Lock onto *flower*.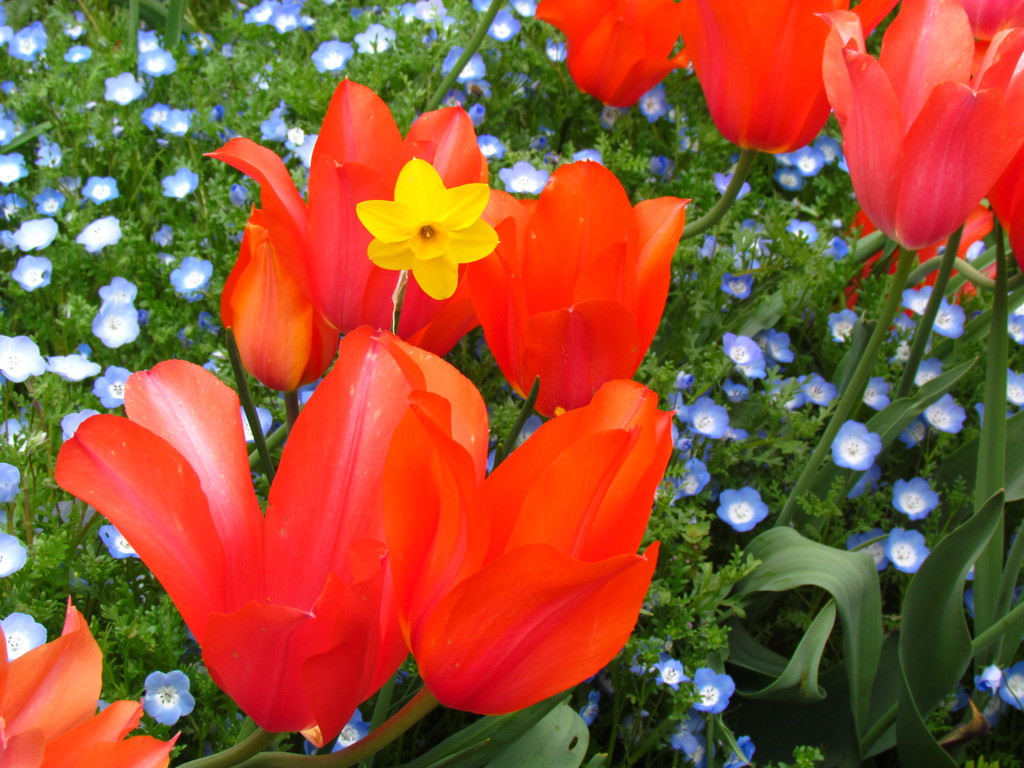
Locked: (78,177,115,204).
